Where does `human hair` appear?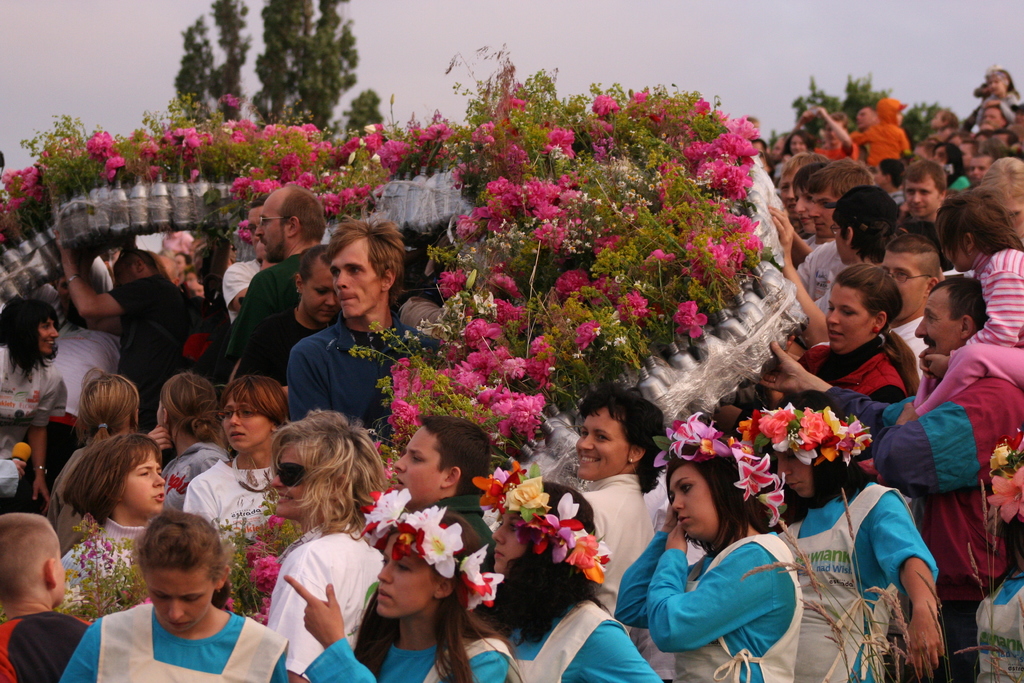
Appears at <bbox>577, 390, 666, 492</bbox>.
